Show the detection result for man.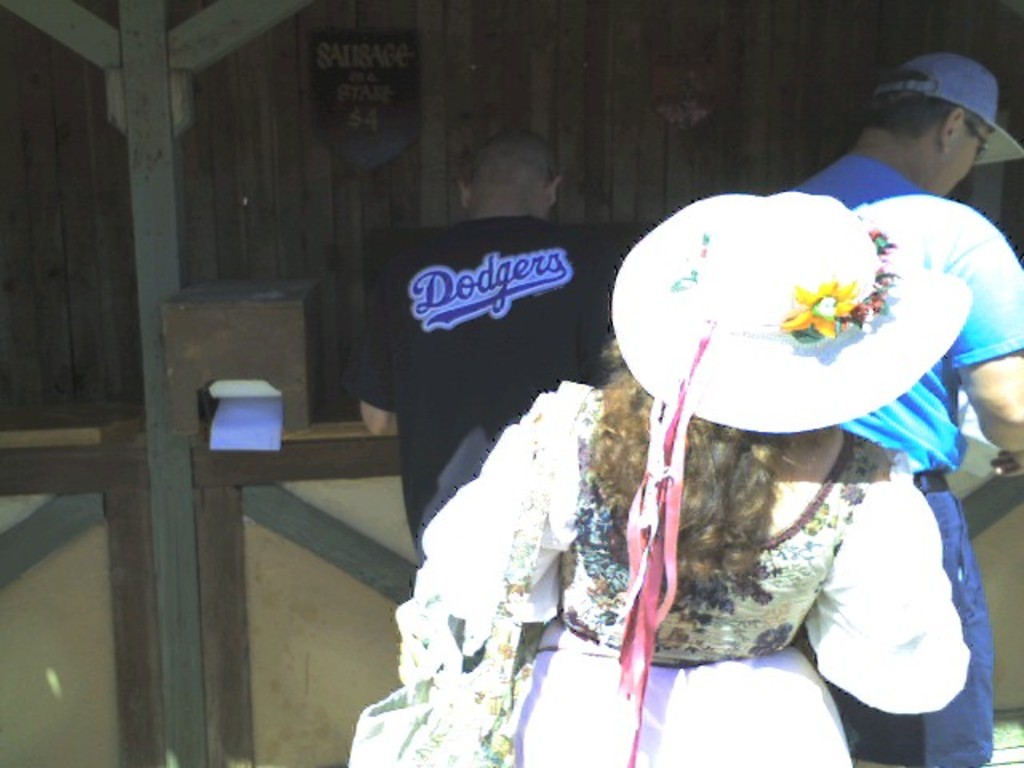
Rect(350, 147, 614, 534).
